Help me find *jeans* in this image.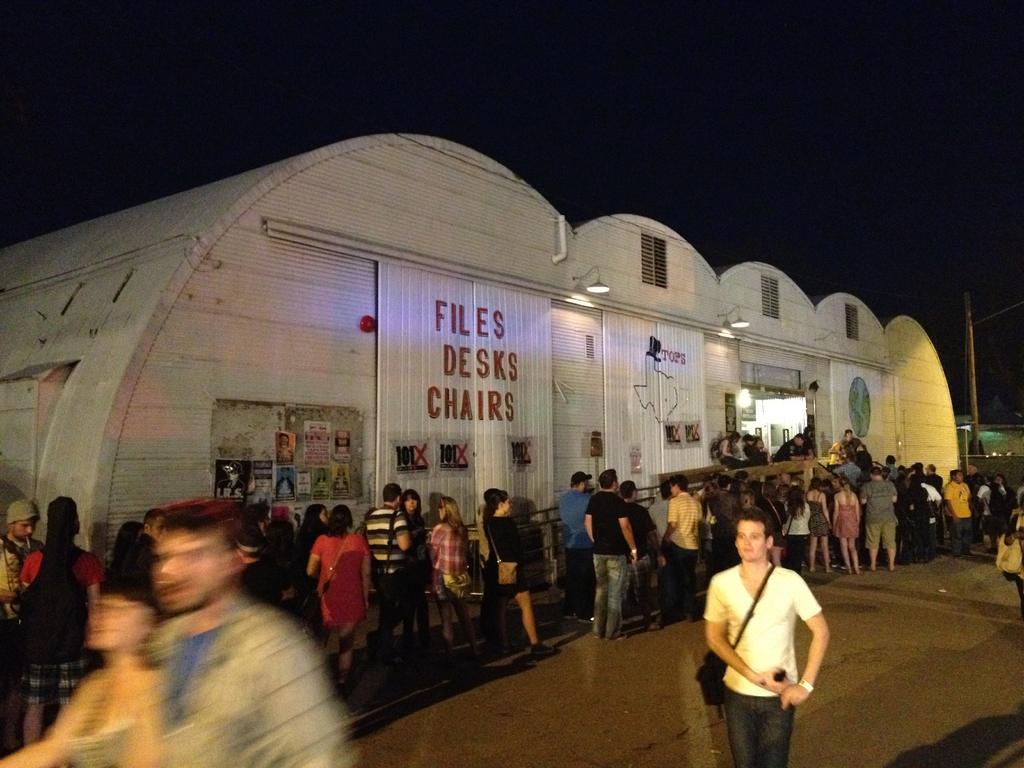
Found it: x1=725 y1=689 x2=796 y2=767.
